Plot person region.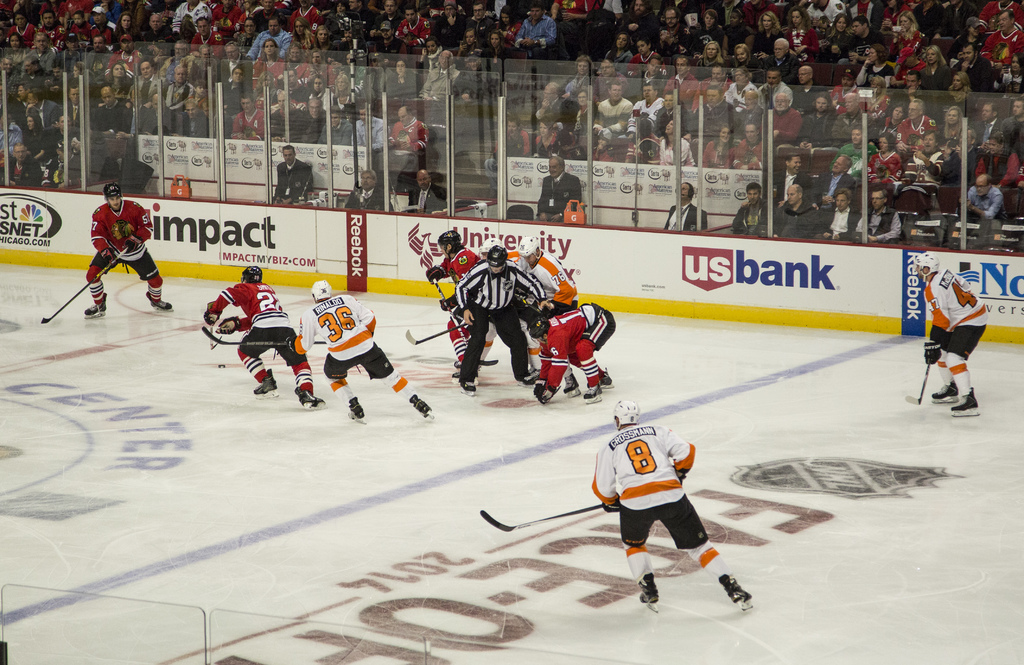
Plotted at <box>409,166,439,220</box>.
